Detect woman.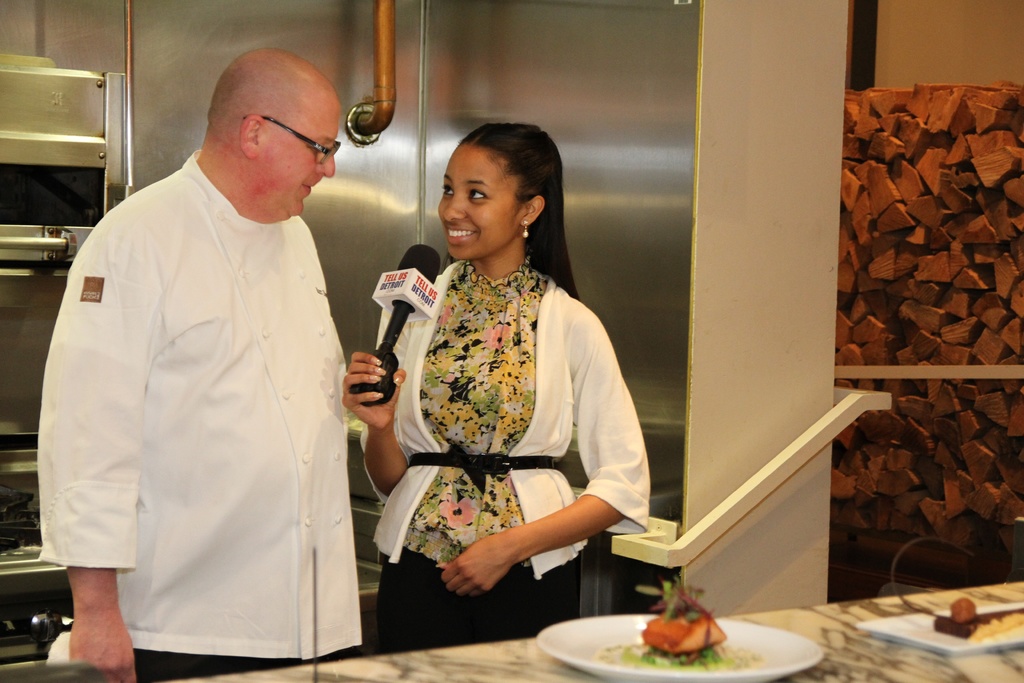
Detected at Rect(356, 113, 636, 659).
